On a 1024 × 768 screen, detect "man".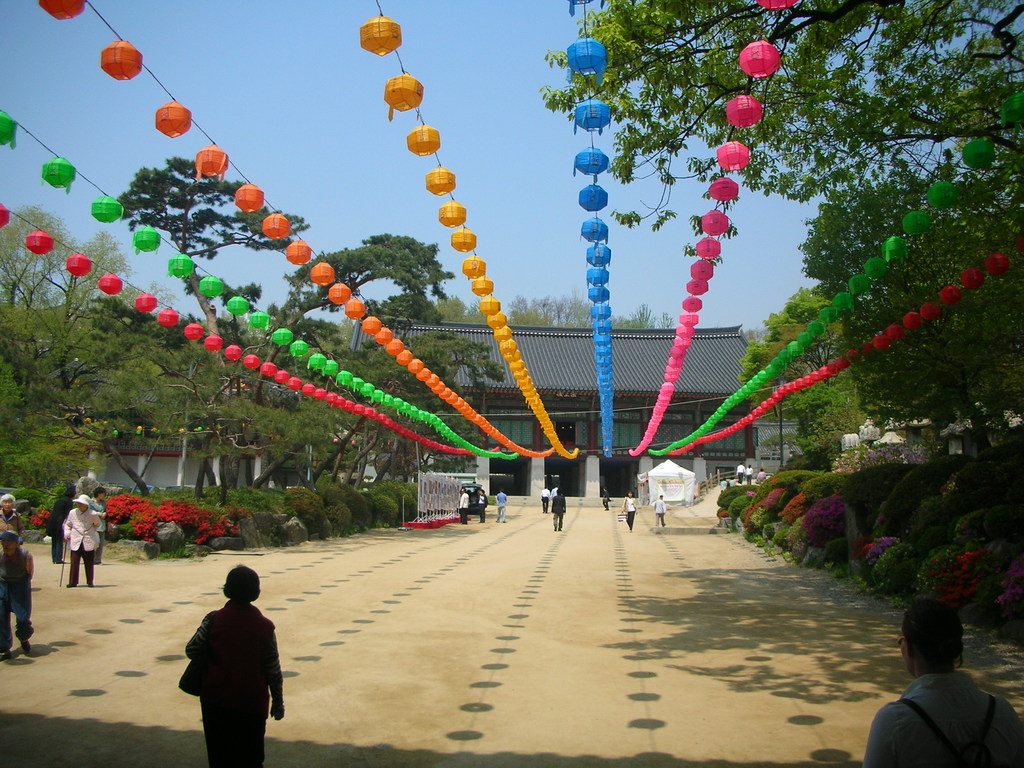
box=[755, 466, 765, 482].
